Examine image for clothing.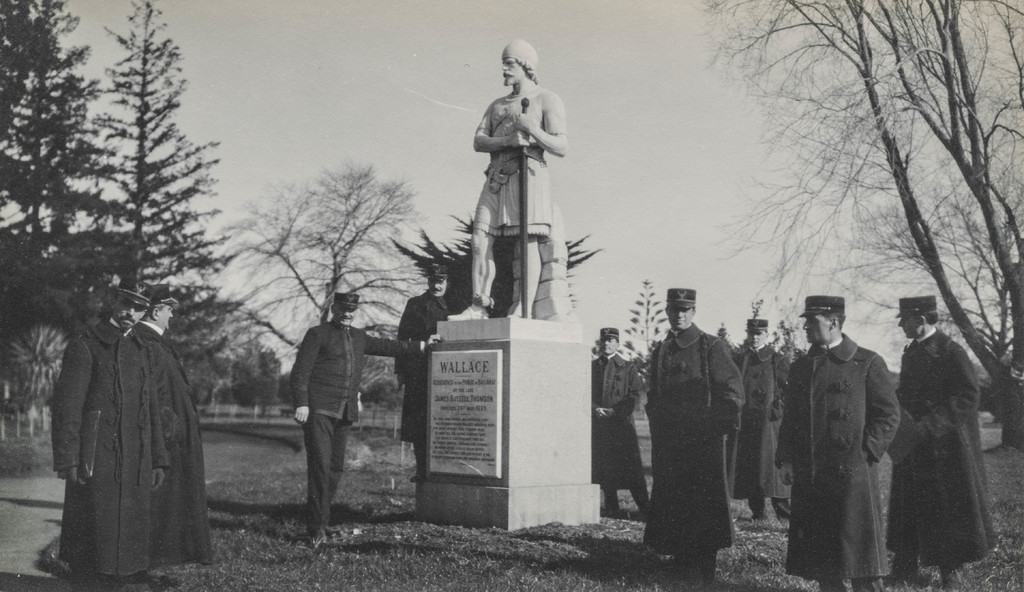
Examination result: 730 343 793 524.
